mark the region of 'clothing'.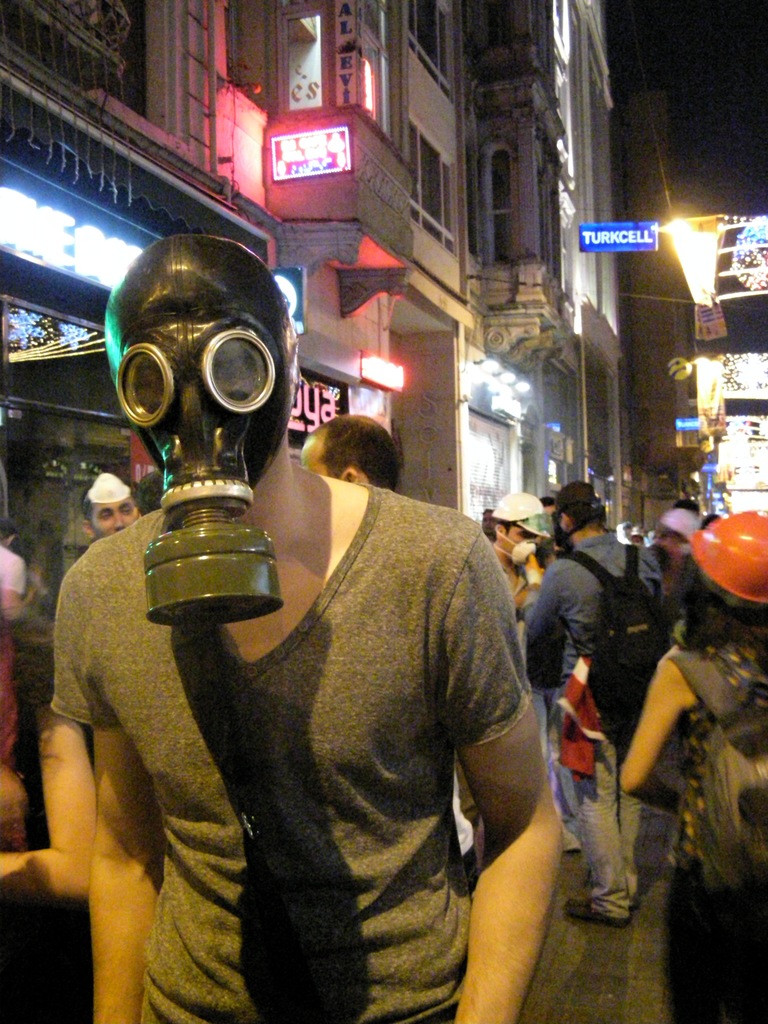
Region: Rect(458, 571, 577, 881).
